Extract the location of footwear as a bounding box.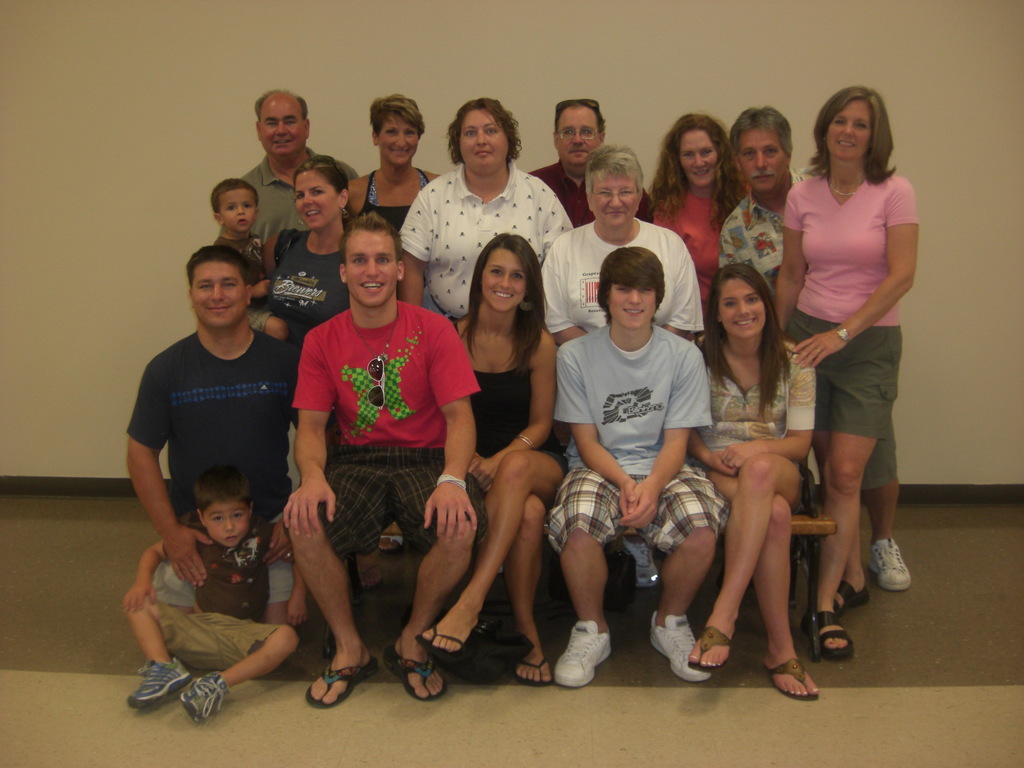
[x1=868, y1=539, x2=914, y2=590].
